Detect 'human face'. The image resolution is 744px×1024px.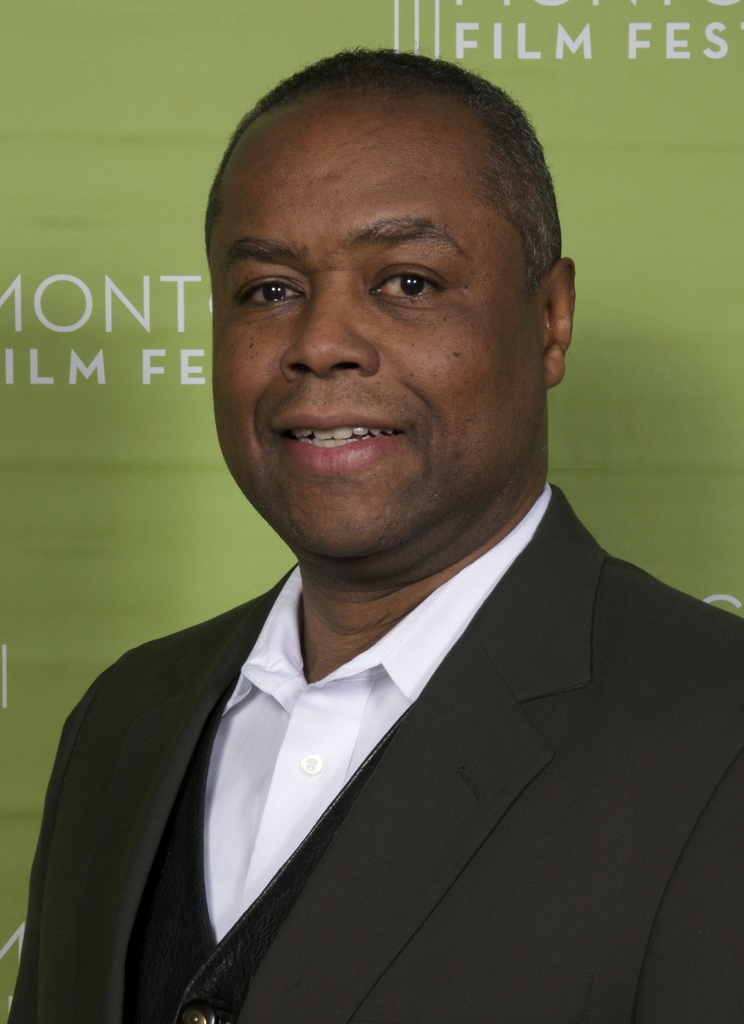
202/120/546/559.
